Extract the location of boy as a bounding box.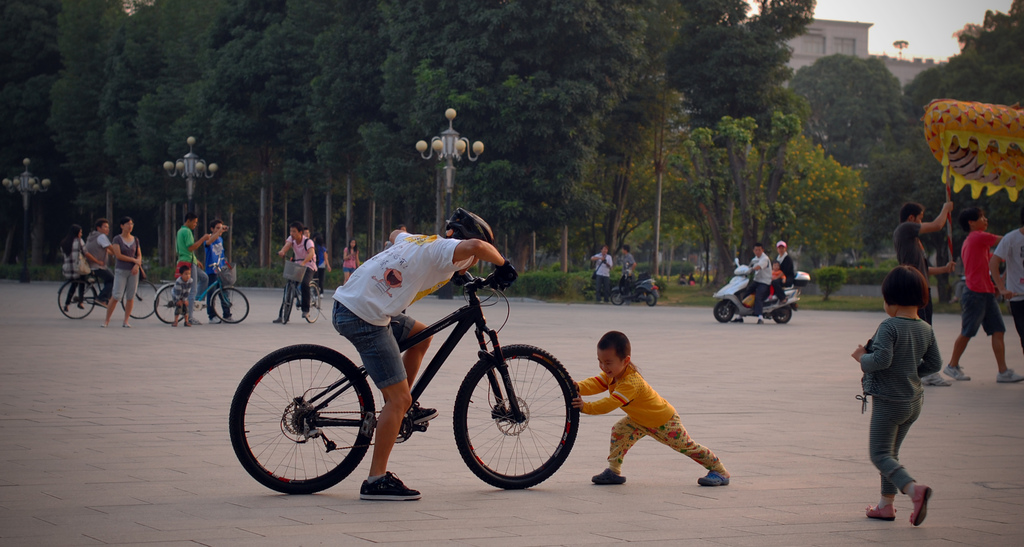
[x1=945, y1=209, x2=1019, y2=385].
